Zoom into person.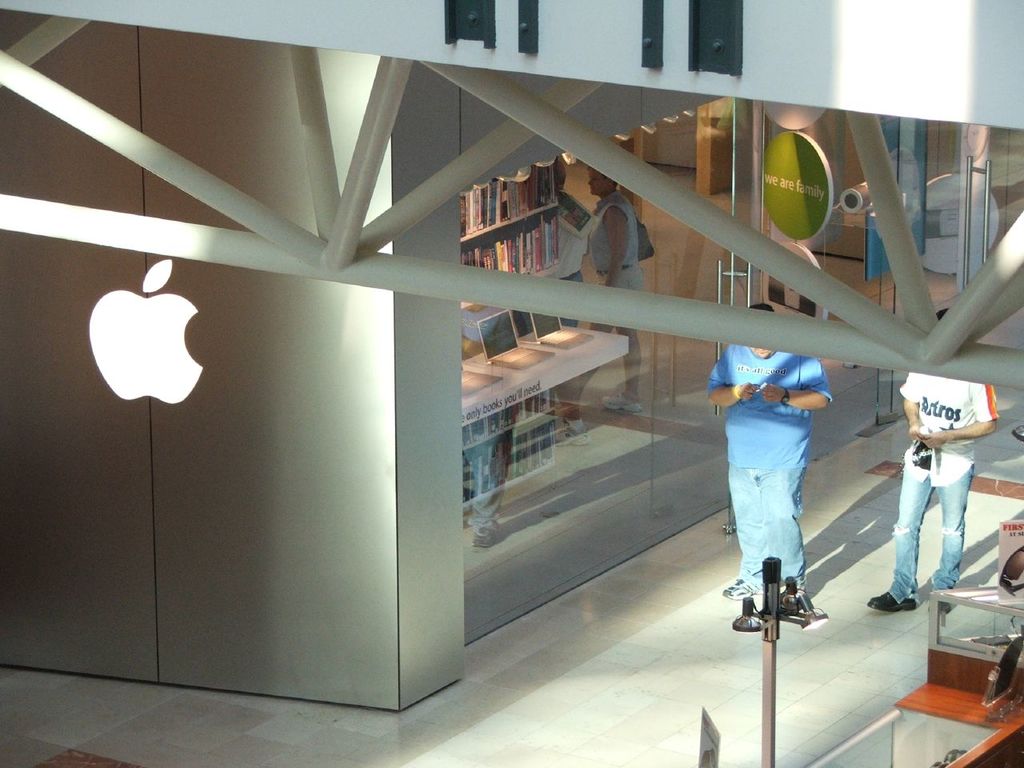
Zoom target: select_region(716, 328, 842, 644).
